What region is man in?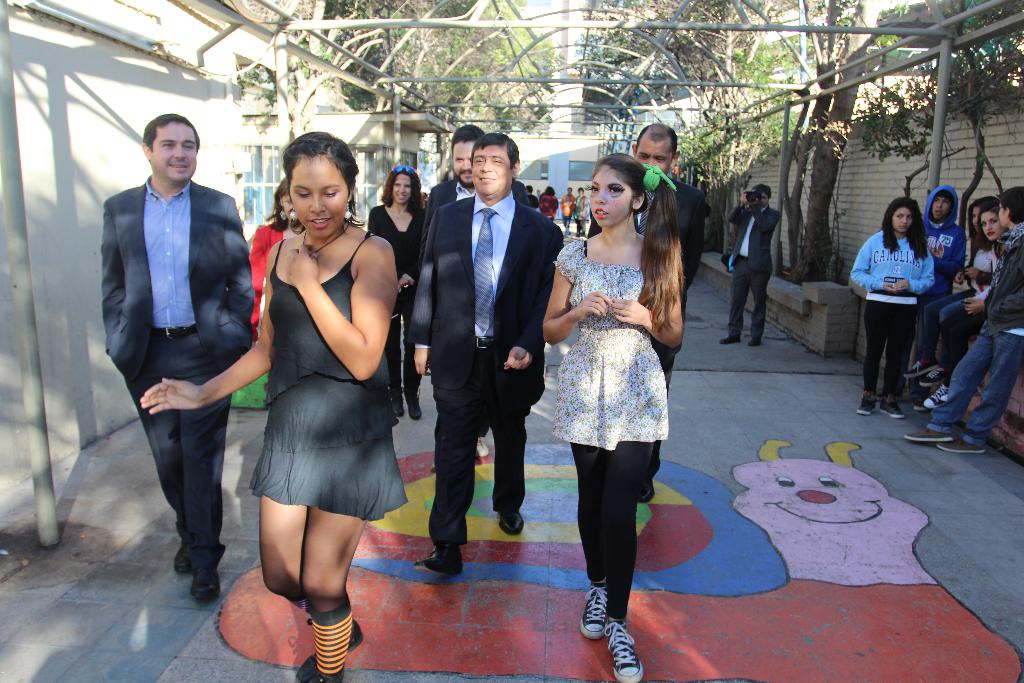
[409, 124, 568, 577].
